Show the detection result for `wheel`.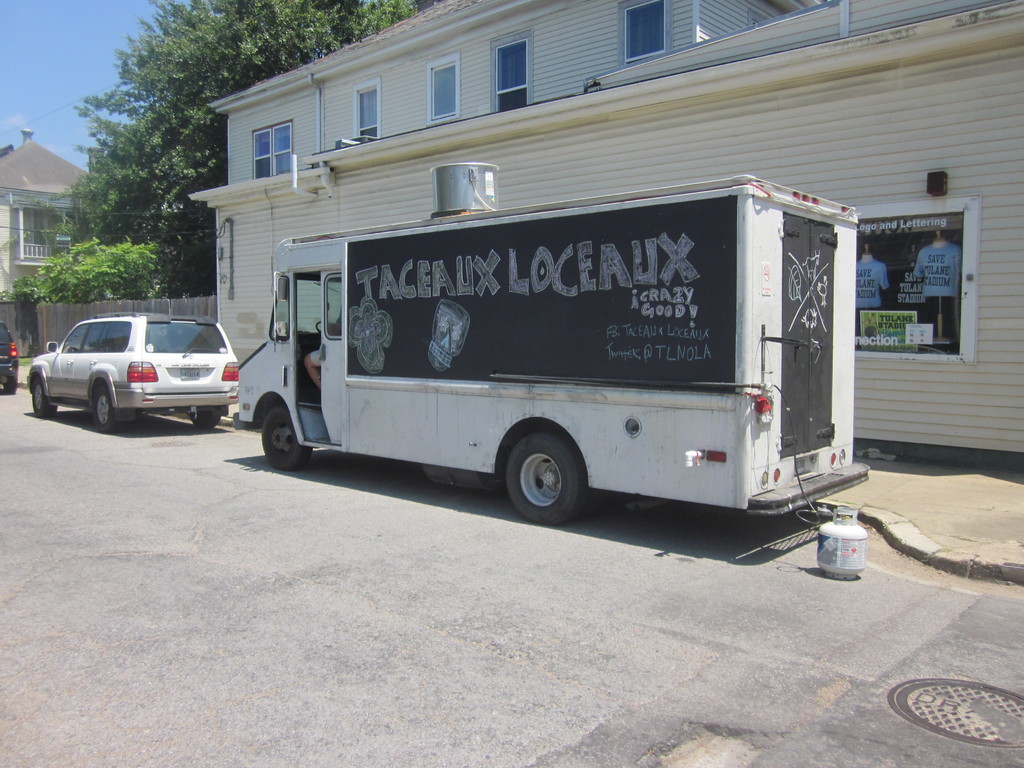
l=243, t=388, r=323, b=474.
